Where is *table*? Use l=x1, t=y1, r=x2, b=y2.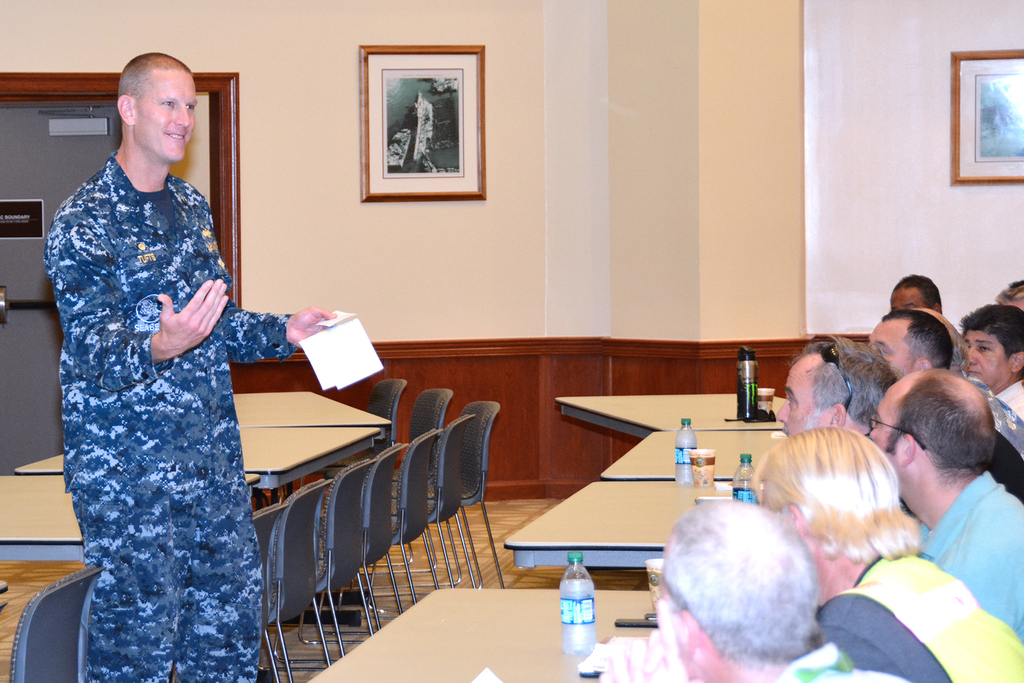
l=0, t=470, r=262, b=559.
